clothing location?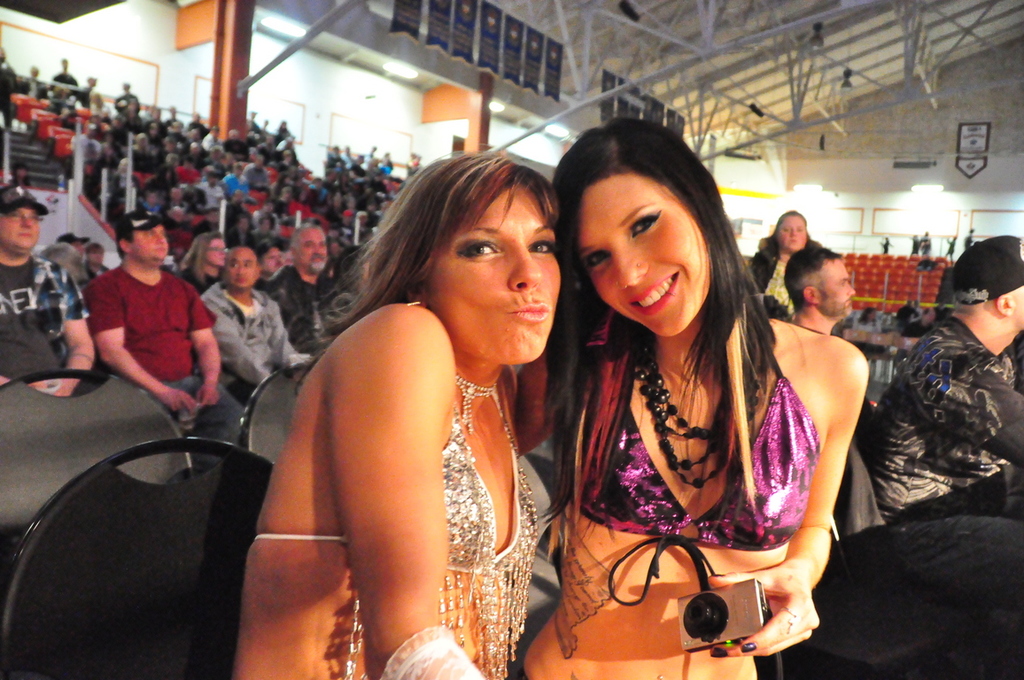
{"left": 201, "top": 183, "right": 223, "bottom": 212}
